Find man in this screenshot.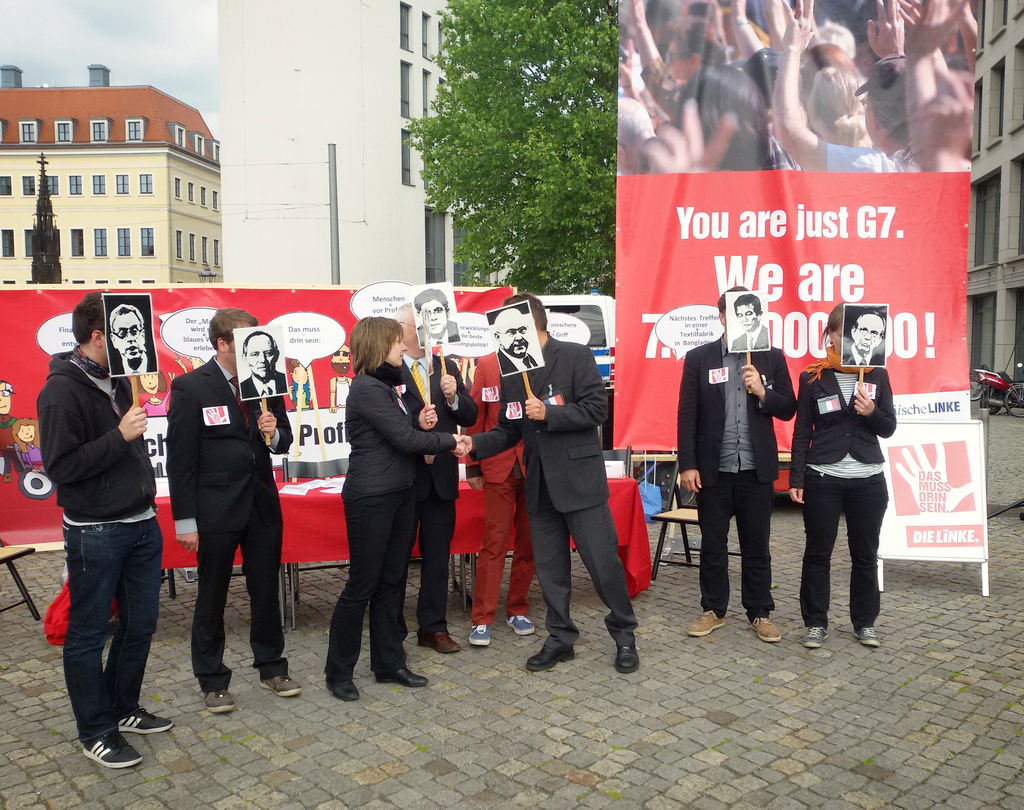
The bounding box for man is {"left": 838, "top": 308, "right": 887, "bottom": 364}.
